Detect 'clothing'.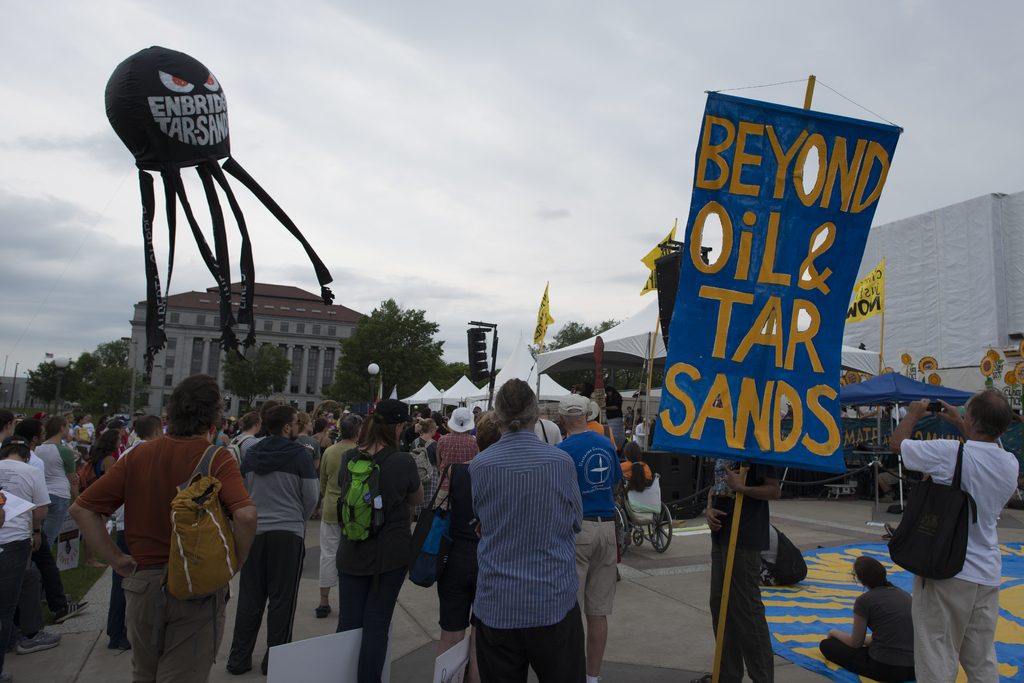
Detected at Rect(225, 435, 320, 681).
